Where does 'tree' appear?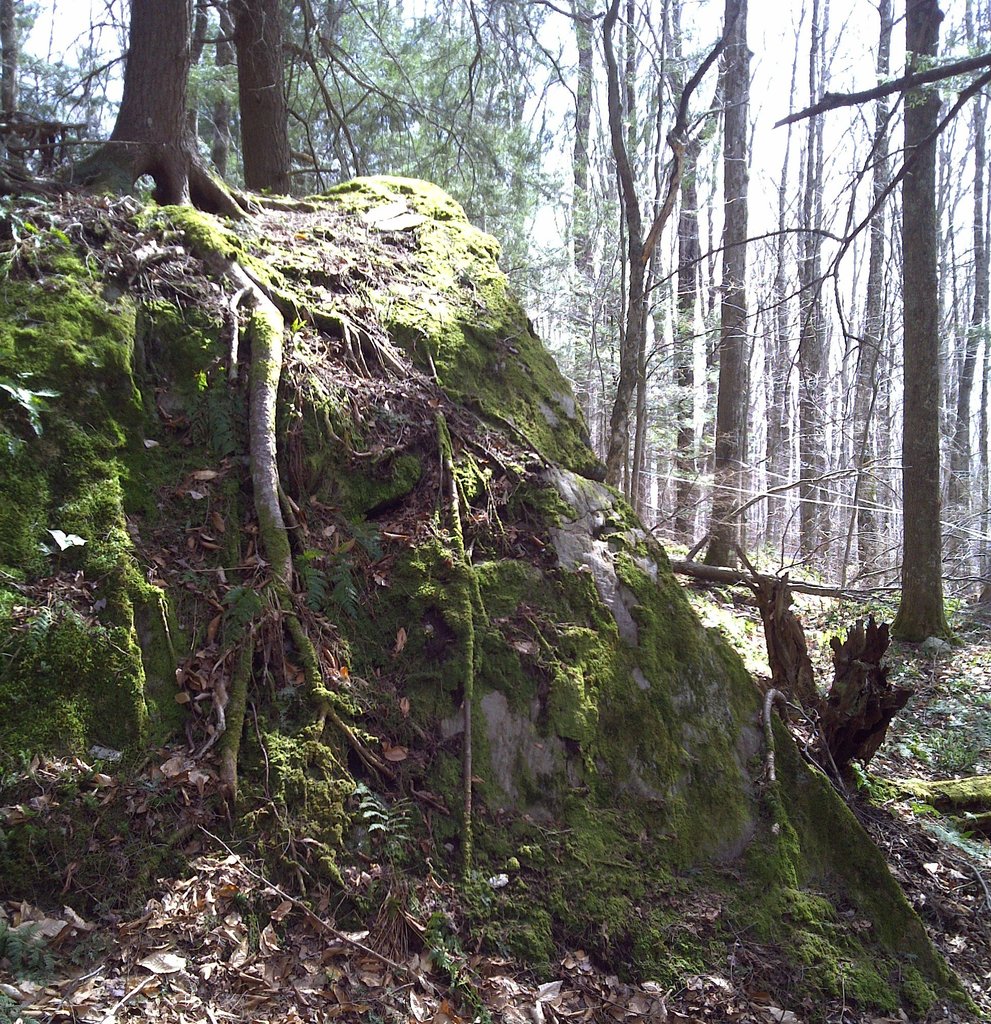
Appears at select_region(51, 0, 310, 218).
